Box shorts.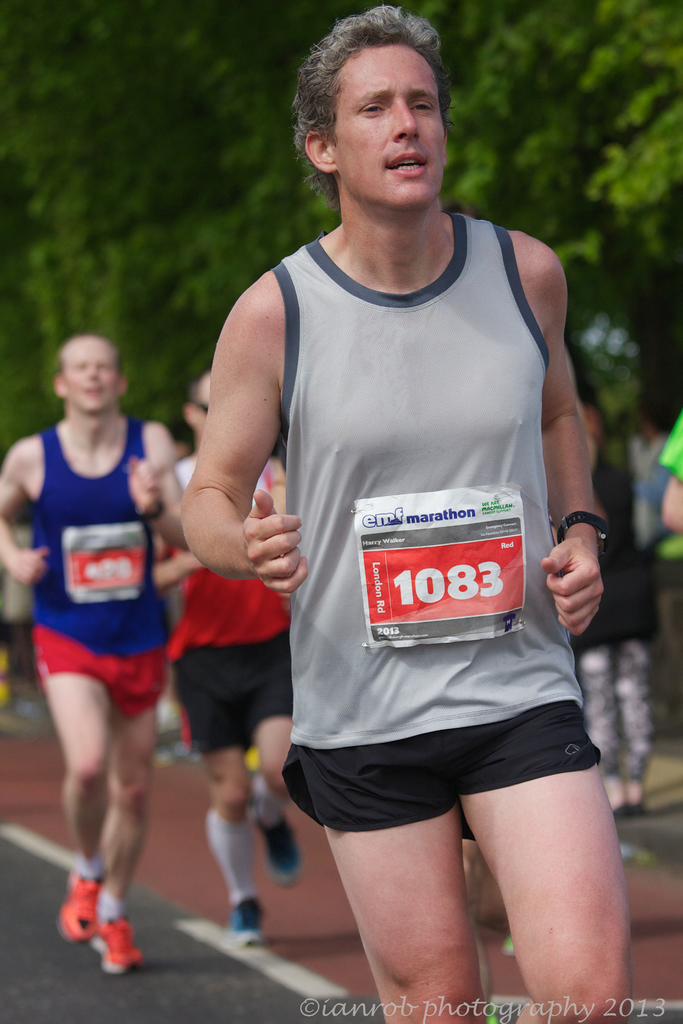
select_region(169, 630, 290, 753).
